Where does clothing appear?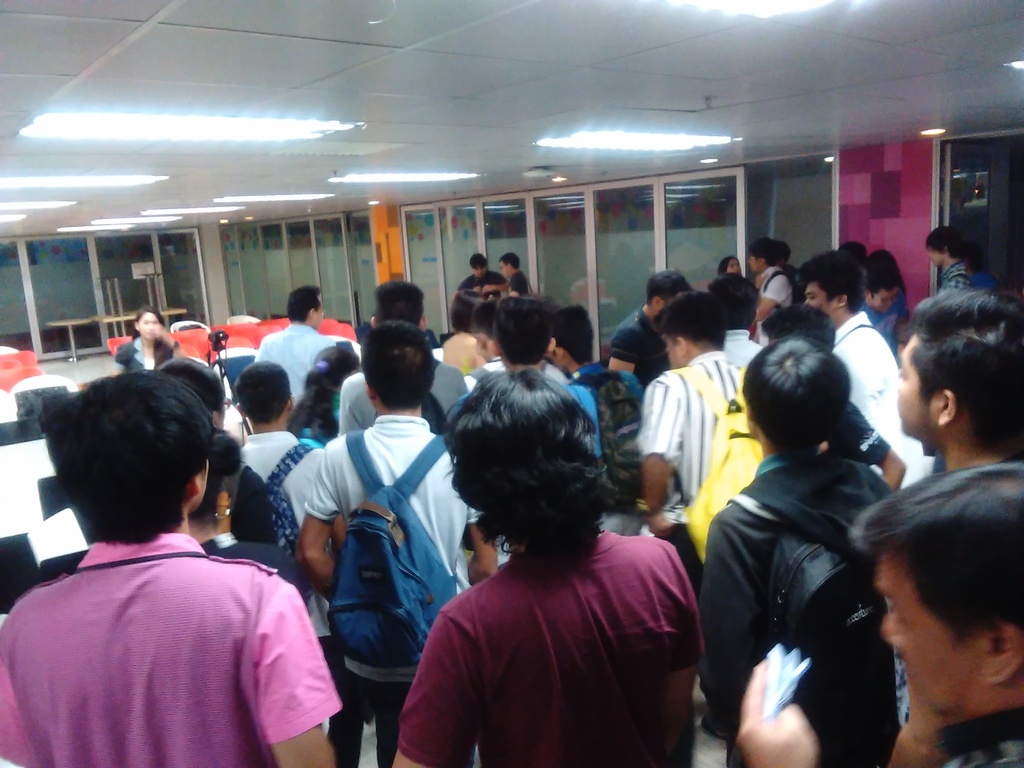
Appears at [x1=702, y1=443, x2=904, y2=767].
